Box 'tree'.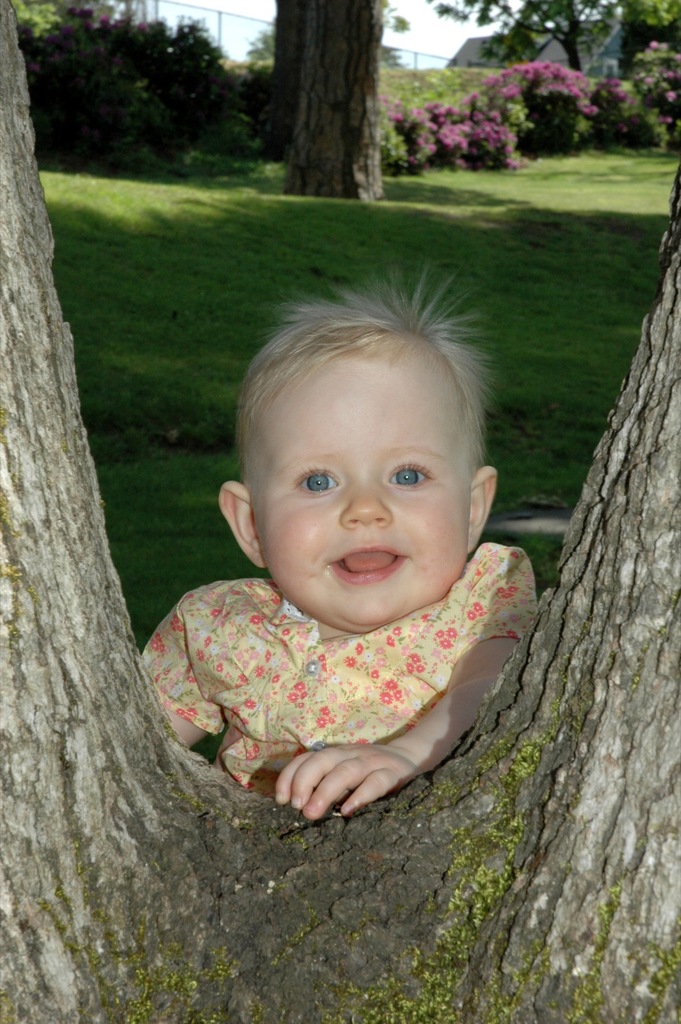
271, 0, 386, 207.
